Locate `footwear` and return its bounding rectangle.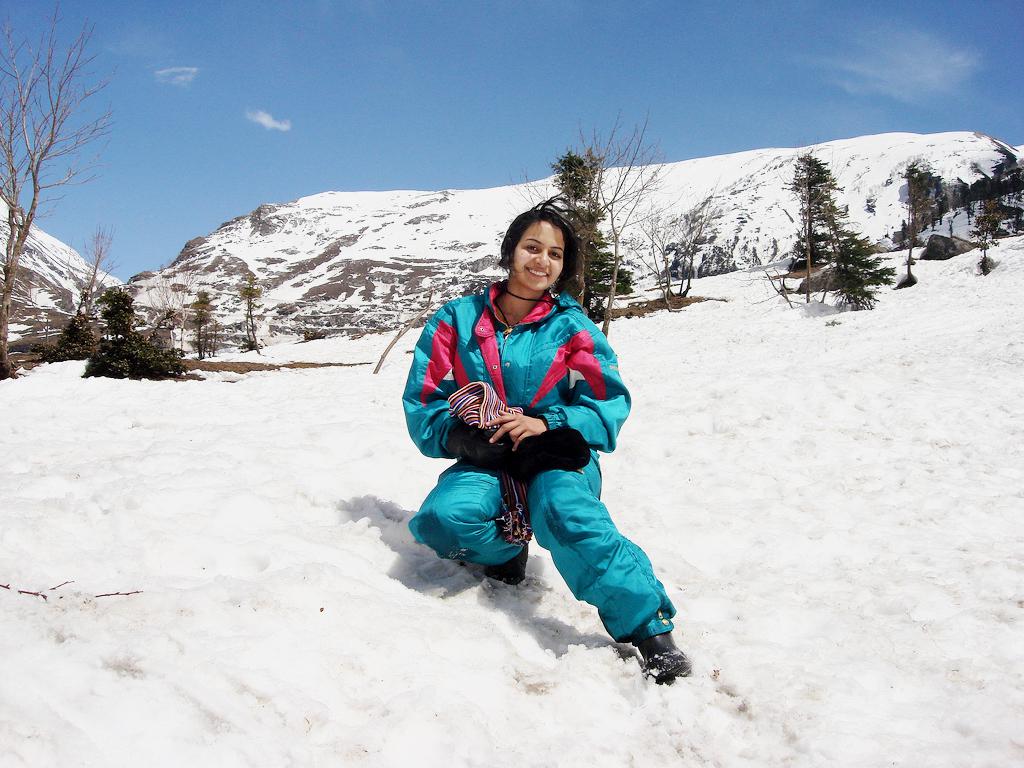
(left=623, top=614, right=683, bottom=690).
